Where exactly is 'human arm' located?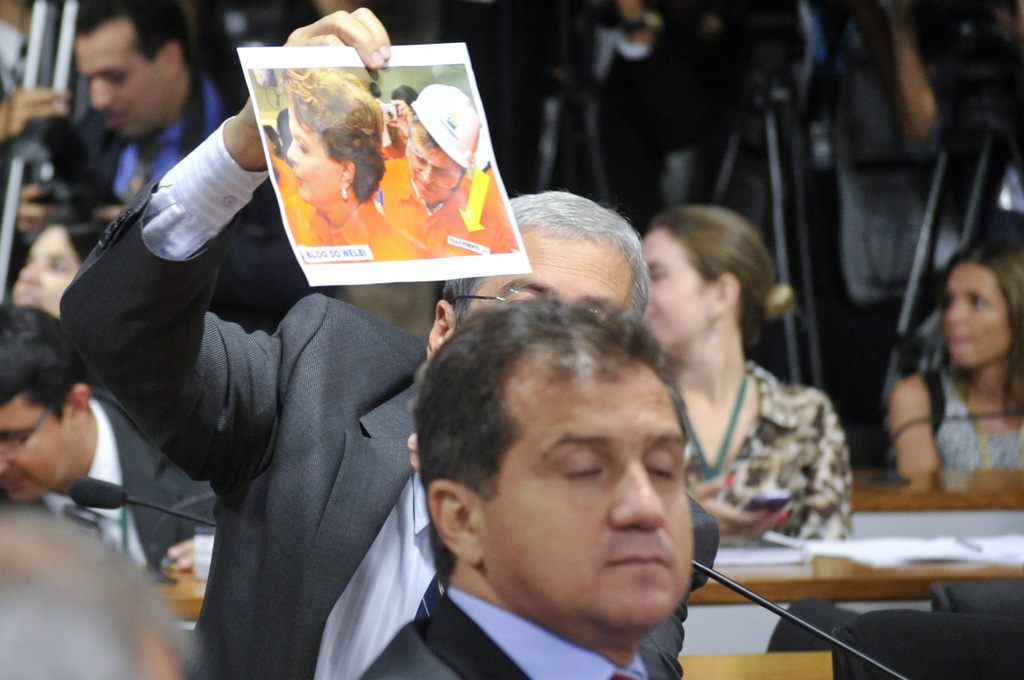
Its bounding box is bbox=[68, 1, 395, 499].
